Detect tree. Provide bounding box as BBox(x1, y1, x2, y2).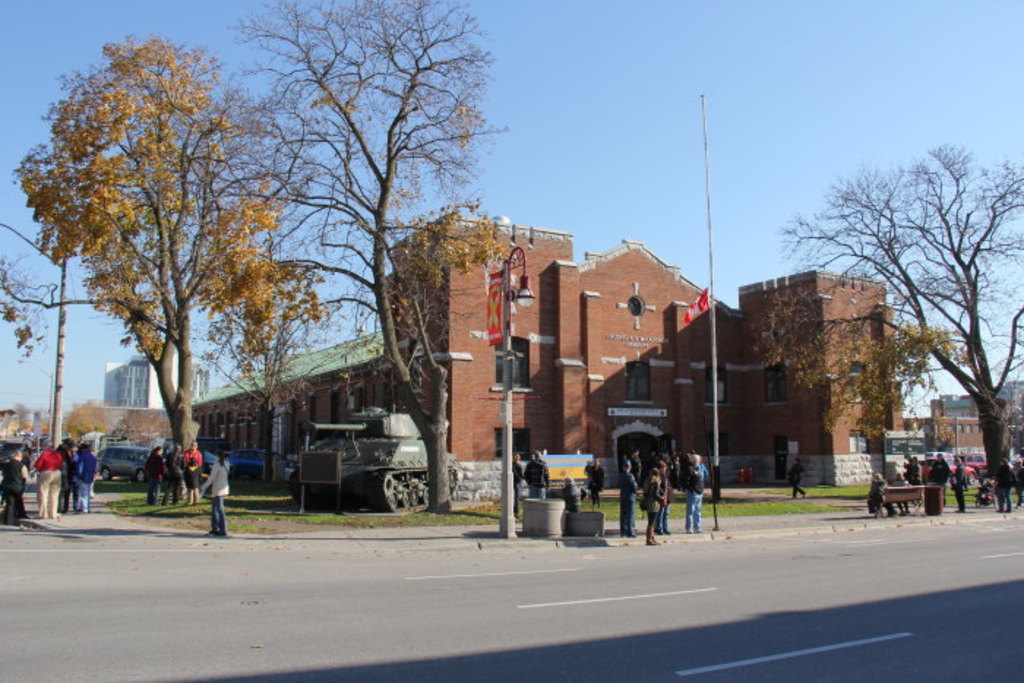
BBox(38, 20, 300, 494).
